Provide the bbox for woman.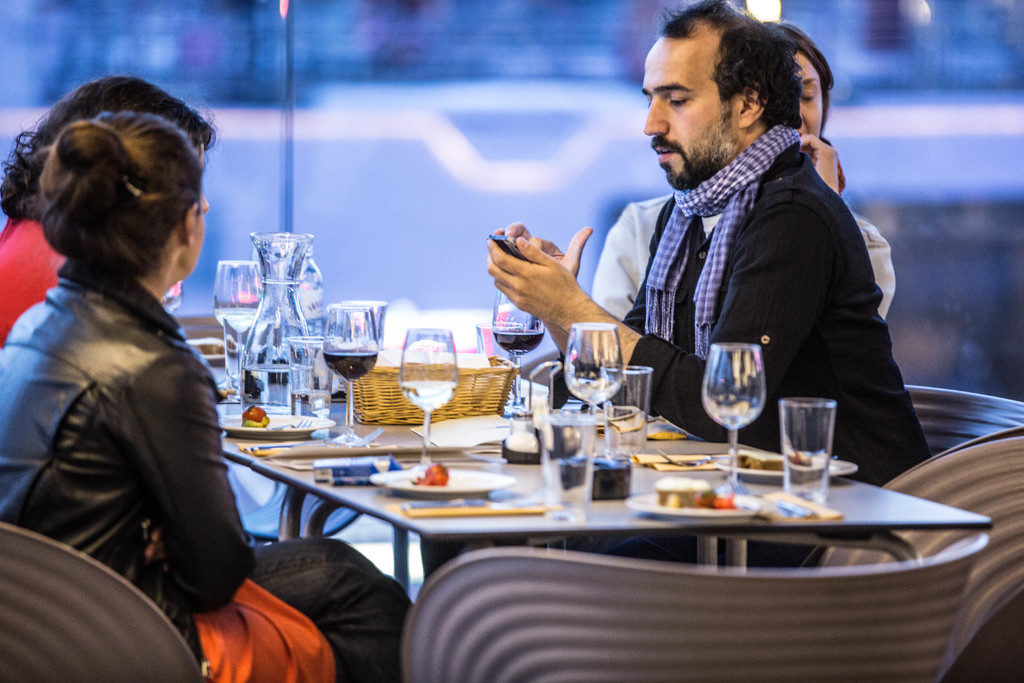
region(586, 17, 900, 325).
